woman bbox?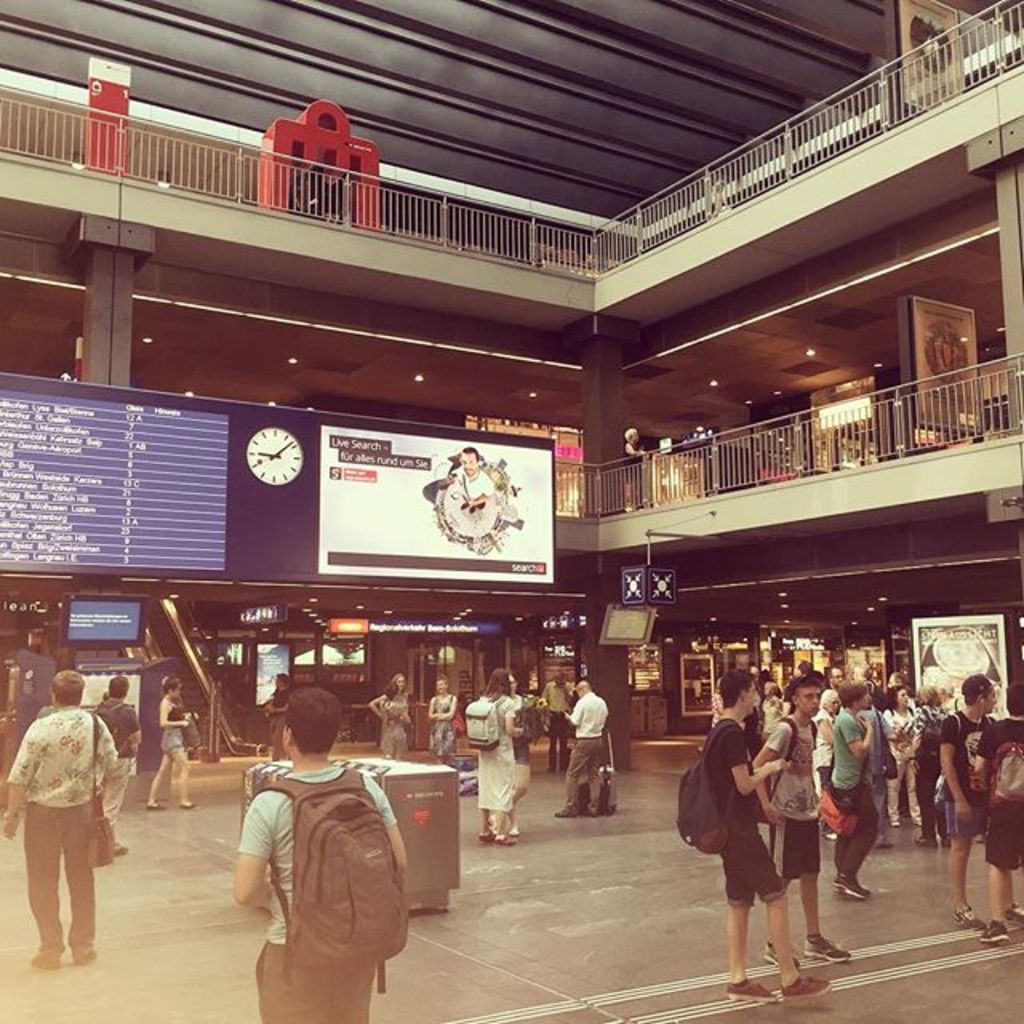
locate(878, 683, 923, 829)
